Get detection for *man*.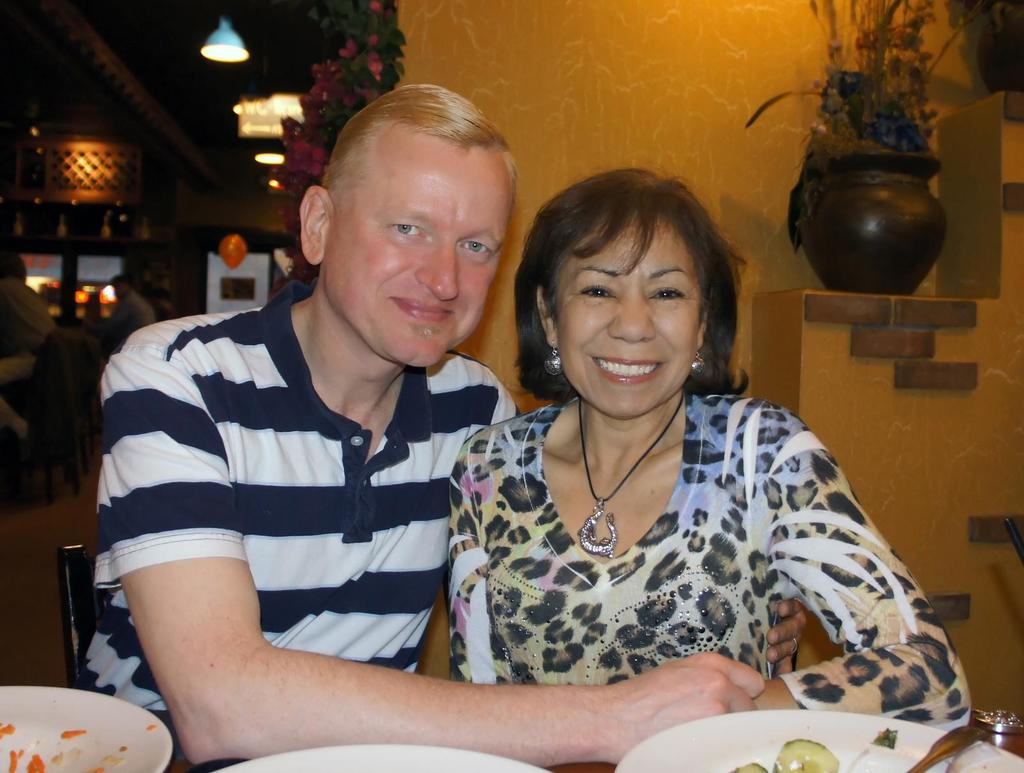
Detection: bbox(0, 251, 63, 447).
